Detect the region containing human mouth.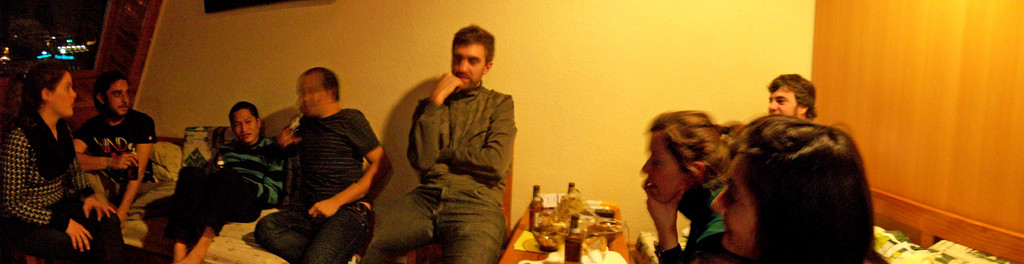
left=454, top=70, right=470, bottom=84.
